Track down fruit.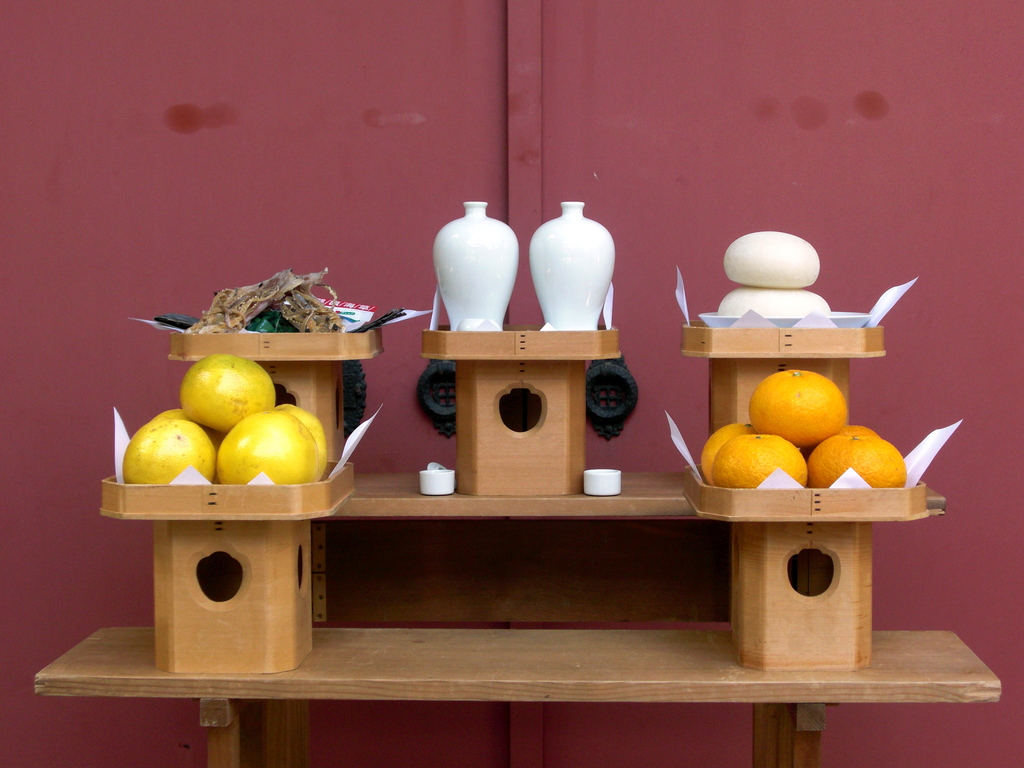
Tracked to crop(174, 351, 280, 435).
